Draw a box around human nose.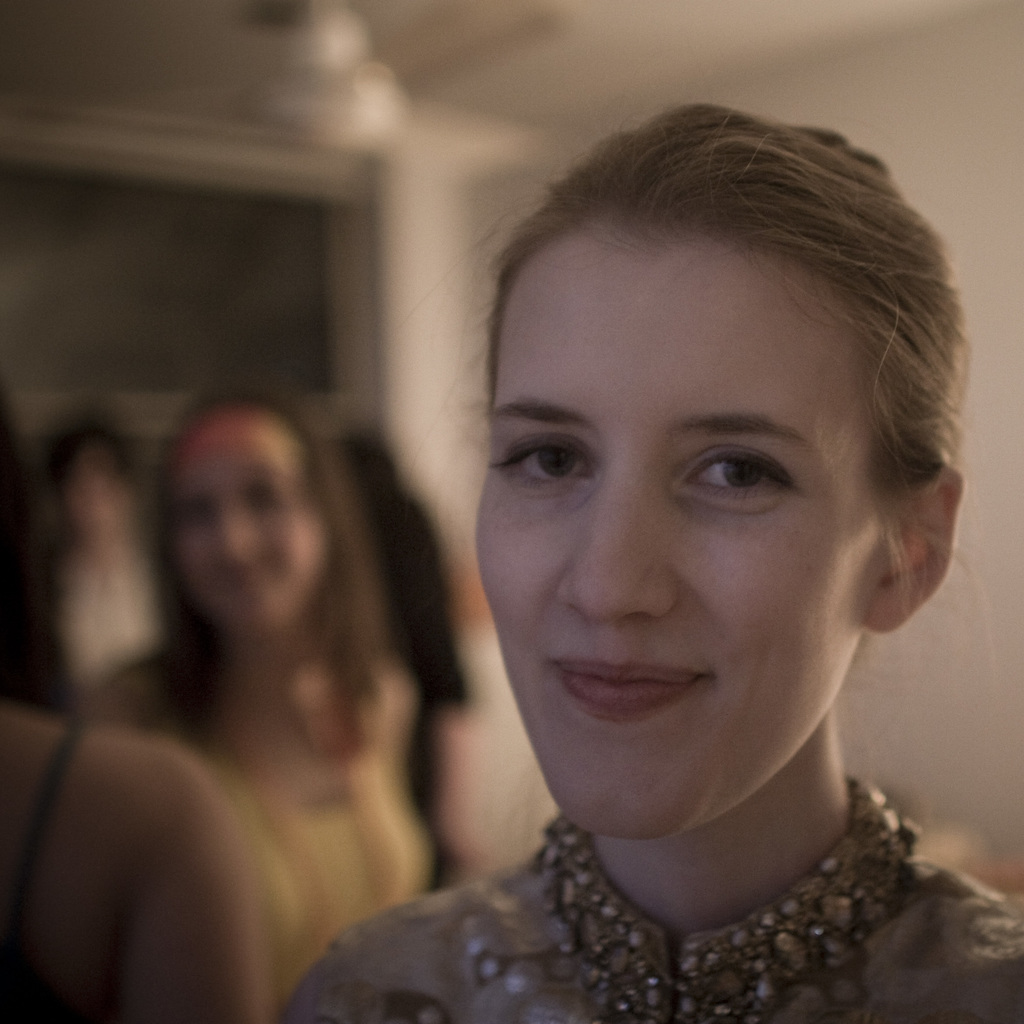
{"x1": 219, "y1": 507, "x2": 264, "y2": 568}.
